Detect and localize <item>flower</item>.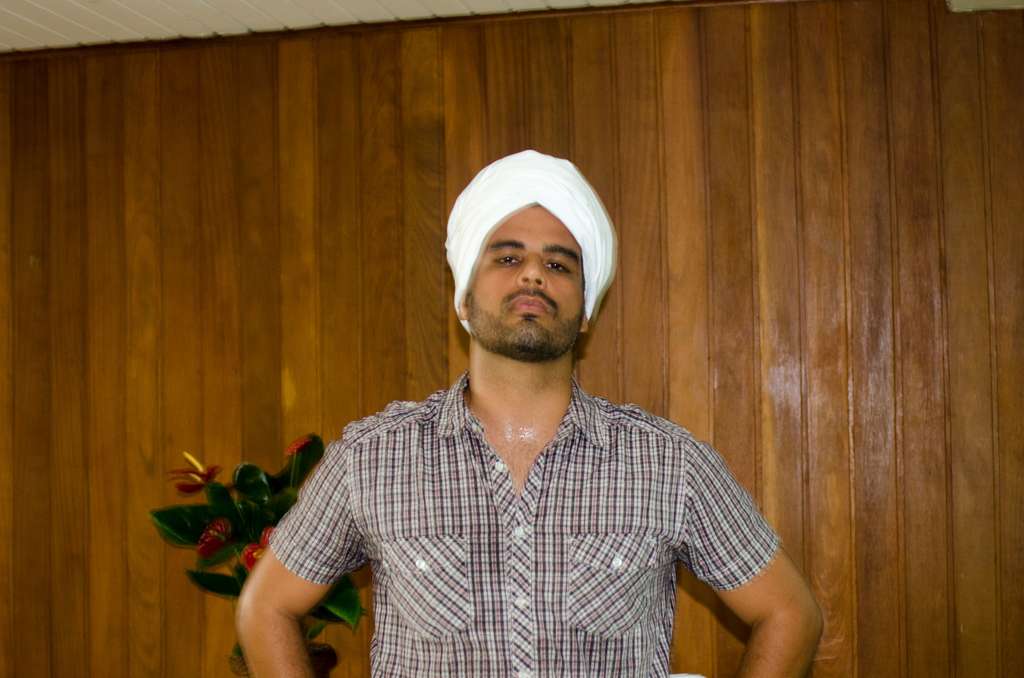
Localized at x1=243 y1=523 x2=270 y2=572.
